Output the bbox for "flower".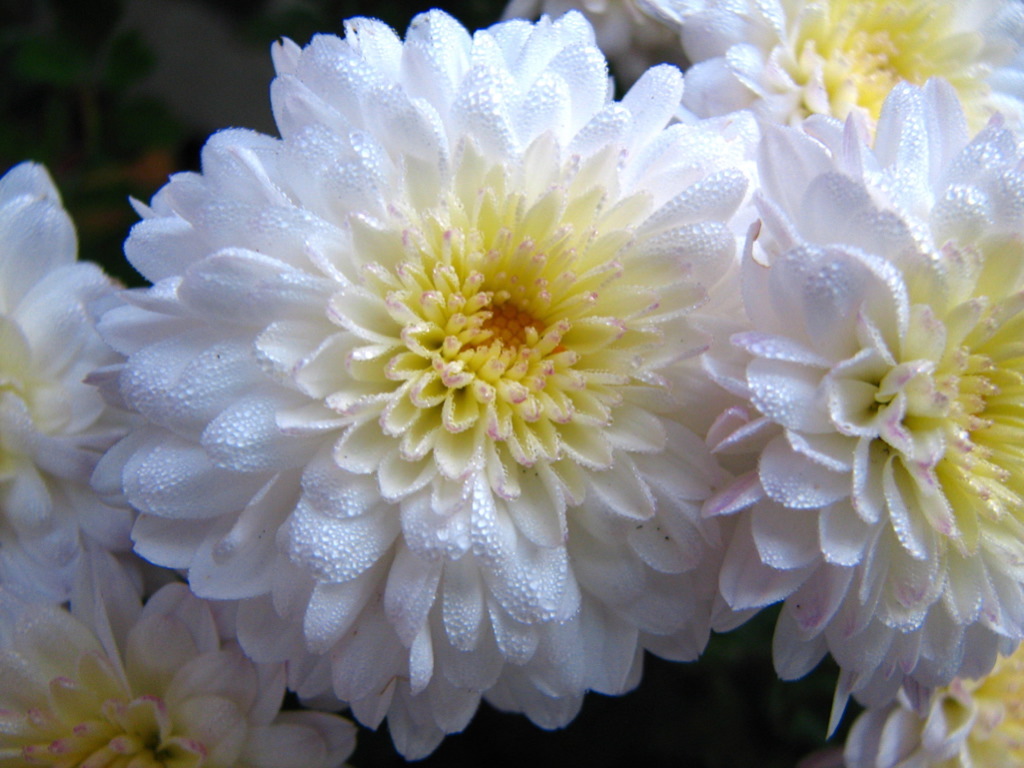
rect(0, 150, 180, 612).
